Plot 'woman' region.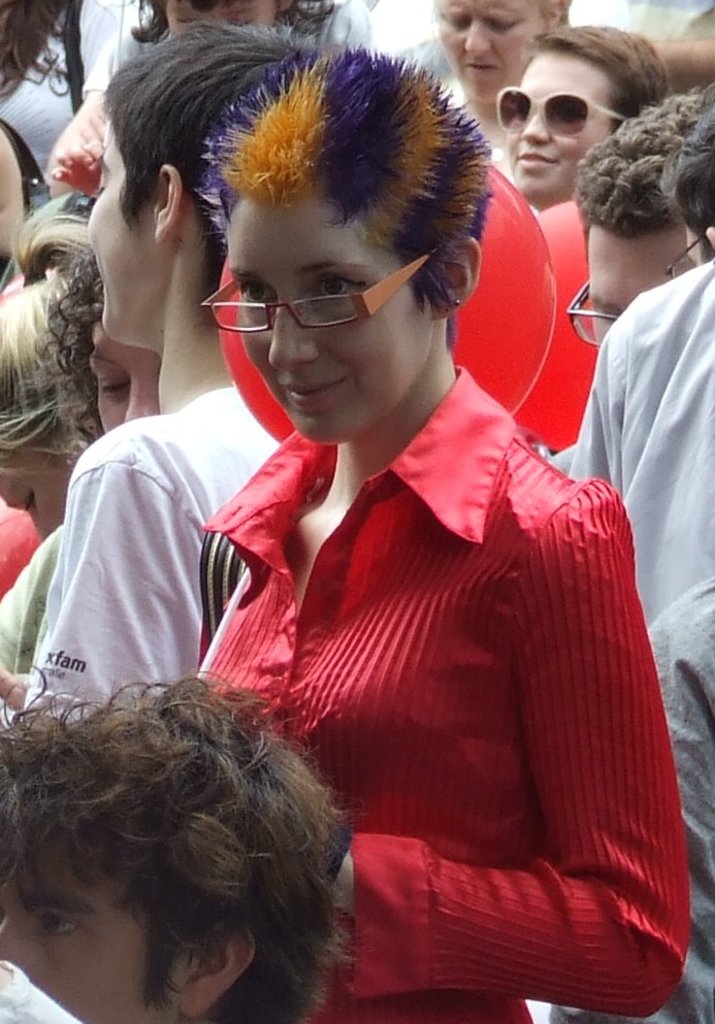
Plotted at x1=0, y1=199, x2=89, y2=551.
